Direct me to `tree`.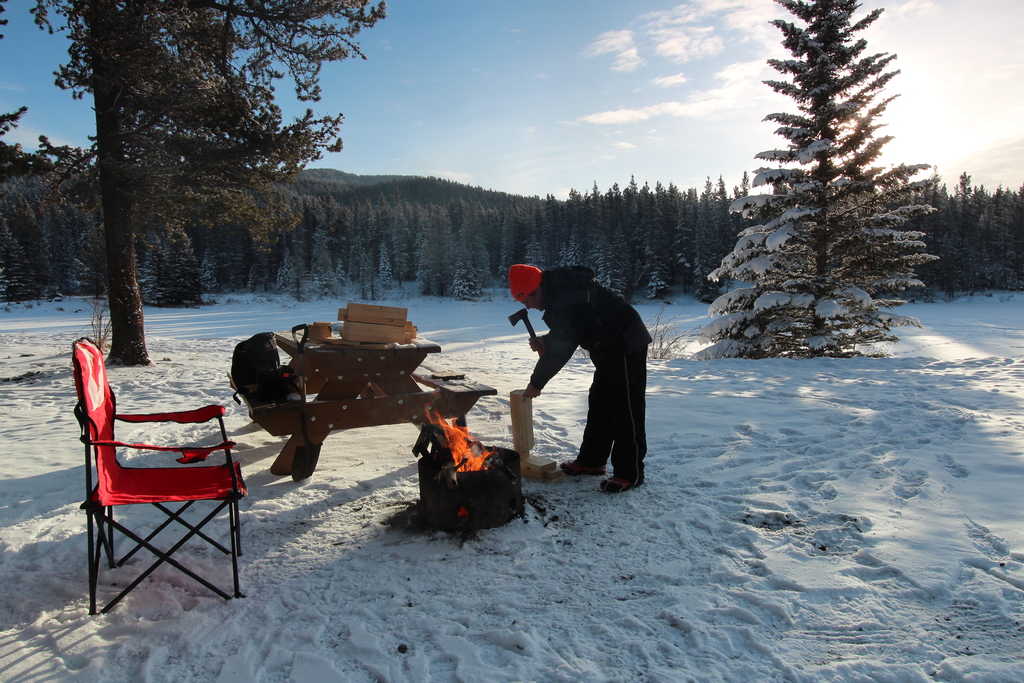
Direction: [0, 0, 392, 365].
